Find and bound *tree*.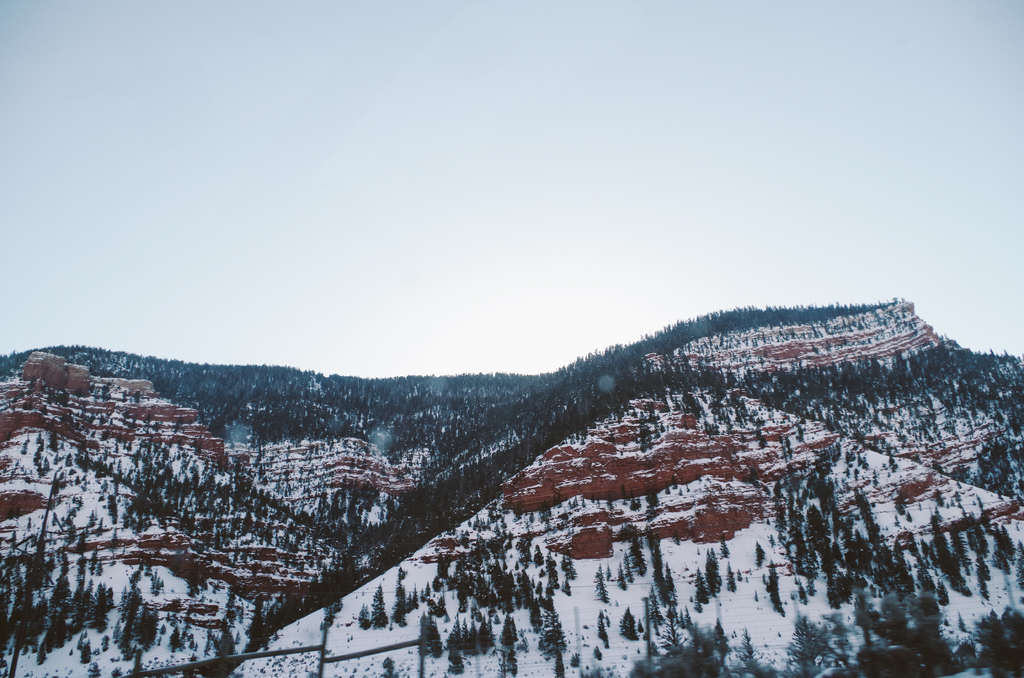
Bound: [61, 508, 72, 527].
